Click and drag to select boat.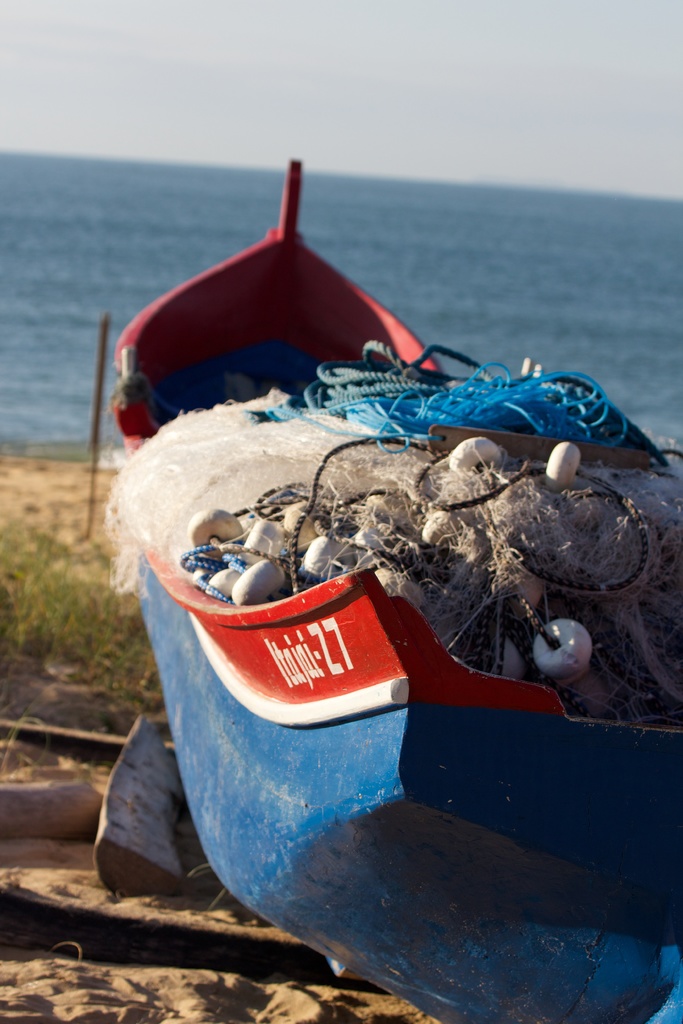
Selection: {"left": 98, "top": 273, "right": 640, "bottom": 971}.
